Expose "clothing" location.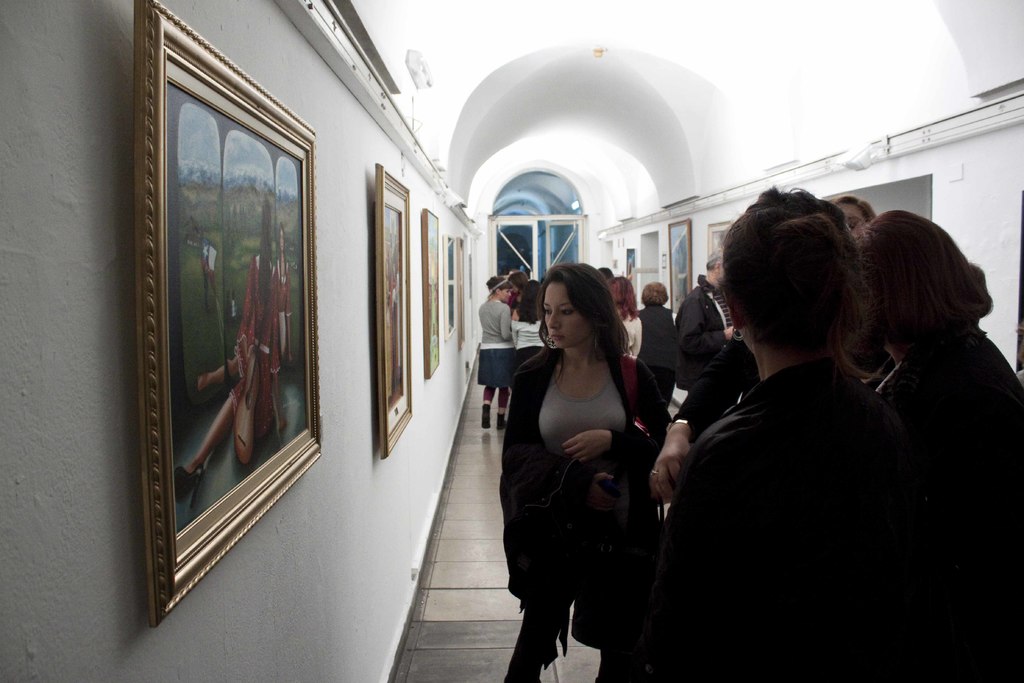
Exposed at (645,354,911,682).
